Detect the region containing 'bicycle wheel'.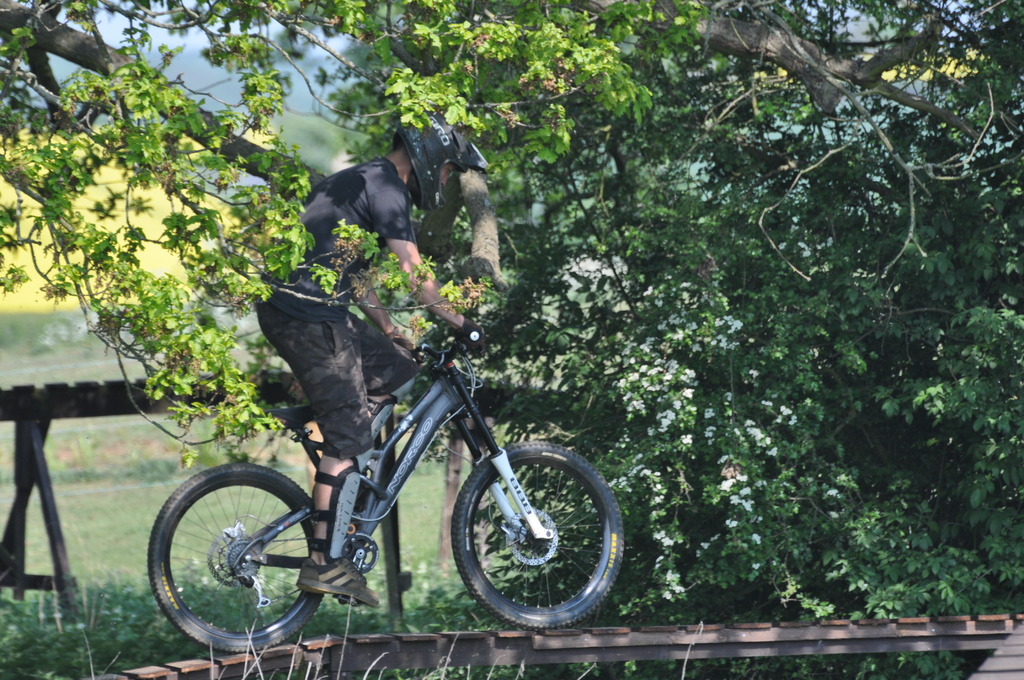
rect(449, 444, 625, 631).
